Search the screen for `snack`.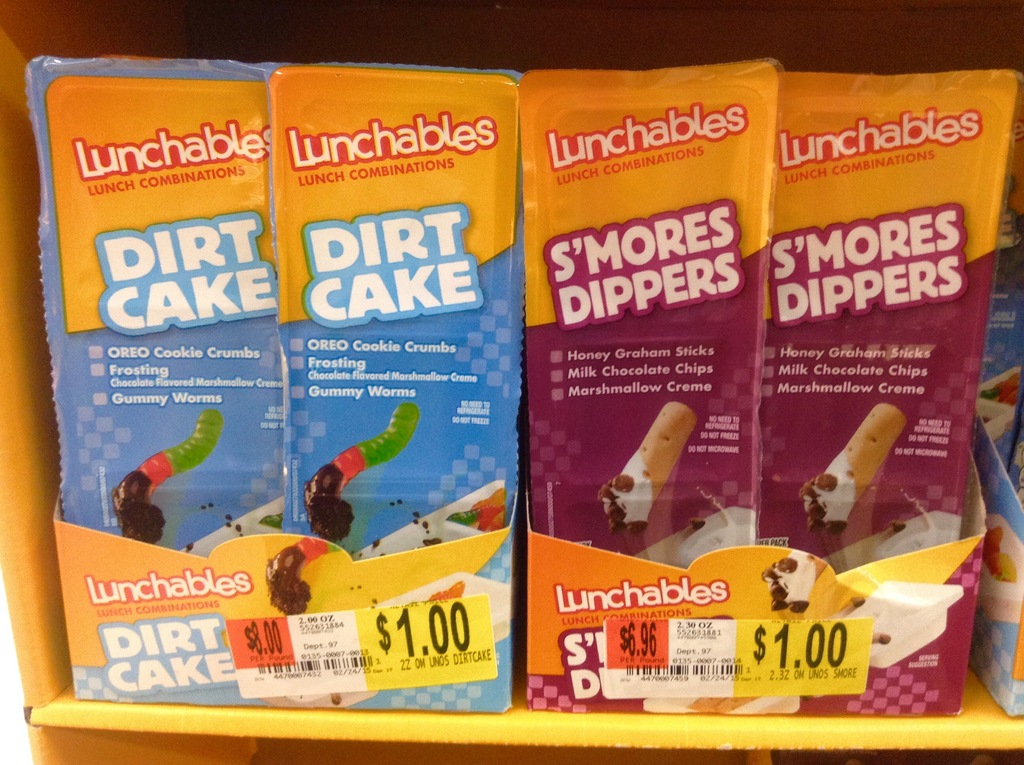
Found at 801, 403, 905, 544.
